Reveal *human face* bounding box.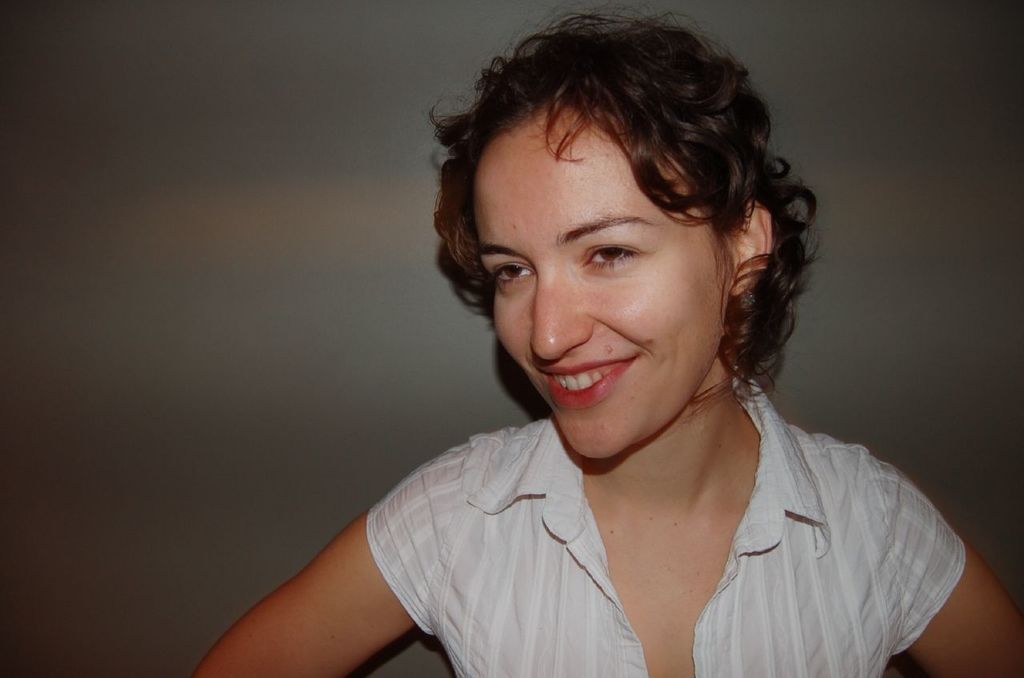
Revealed: x1=482 y1=115 x2=730 y2=454.
